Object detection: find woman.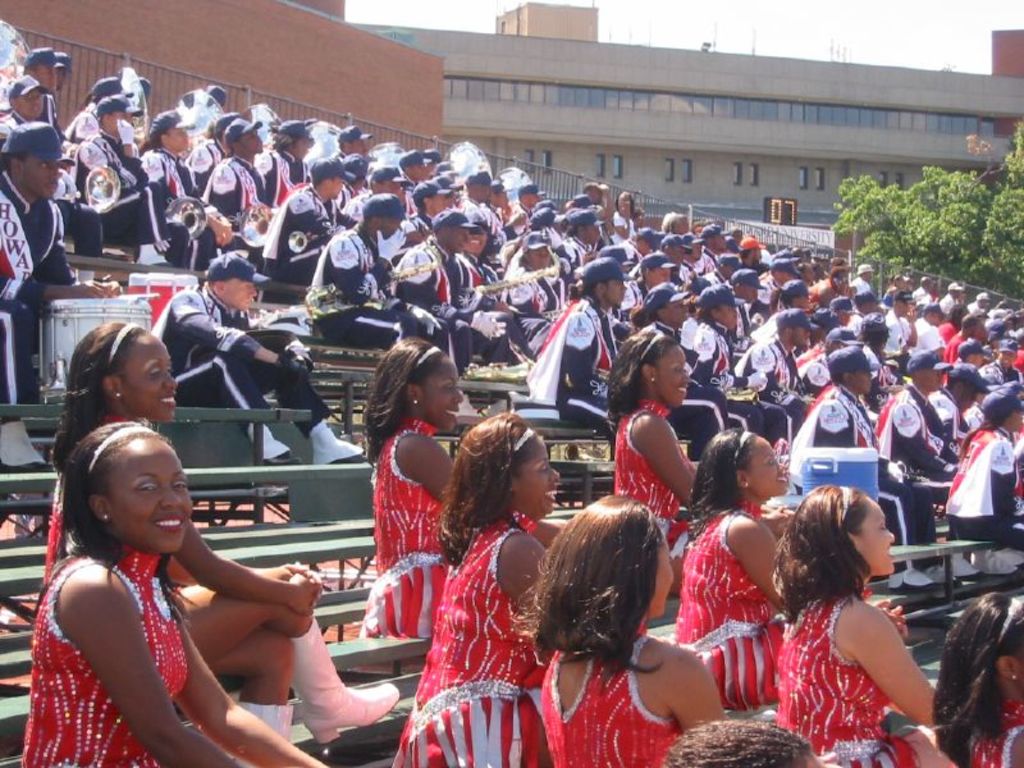
(left=664, top=723, right=820, bottom=767).
